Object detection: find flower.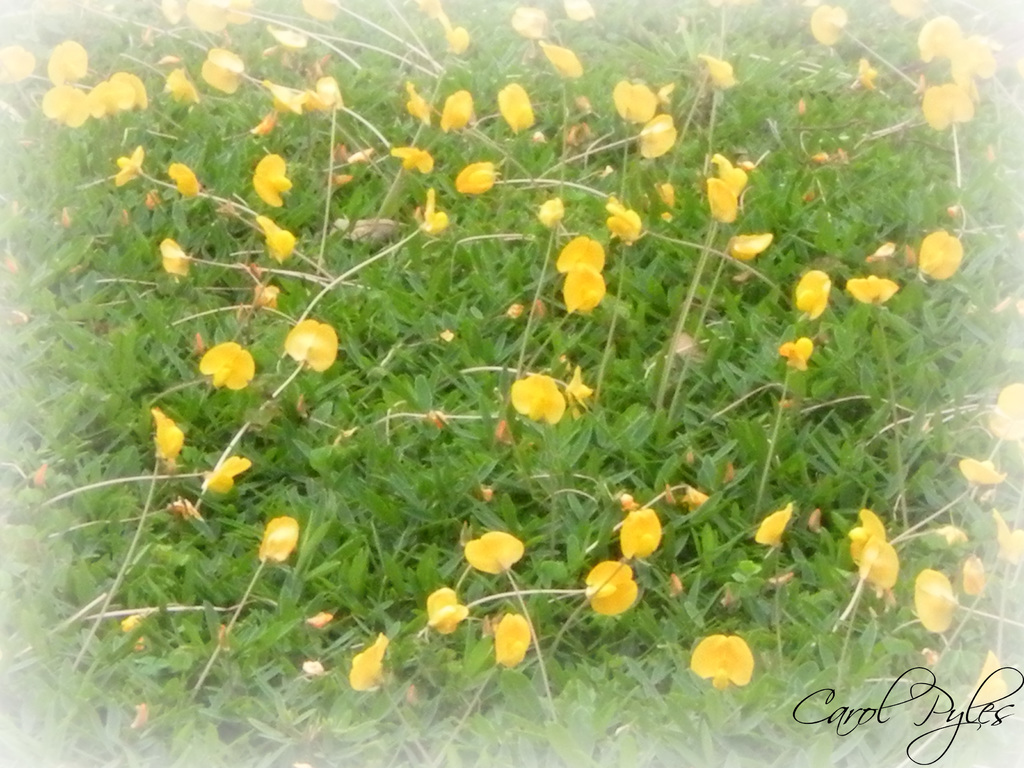
pyautogui.locateOnScreen(253, 154, 291, 213).
